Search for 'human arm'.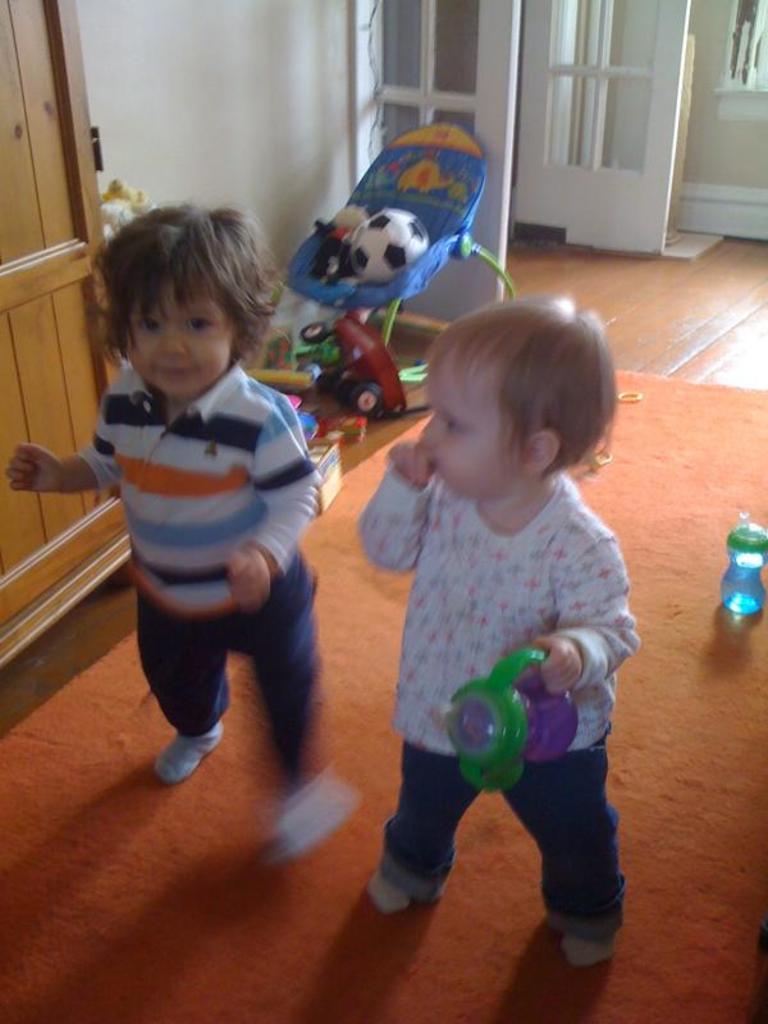
Found at (0, 420, 90, 511).
